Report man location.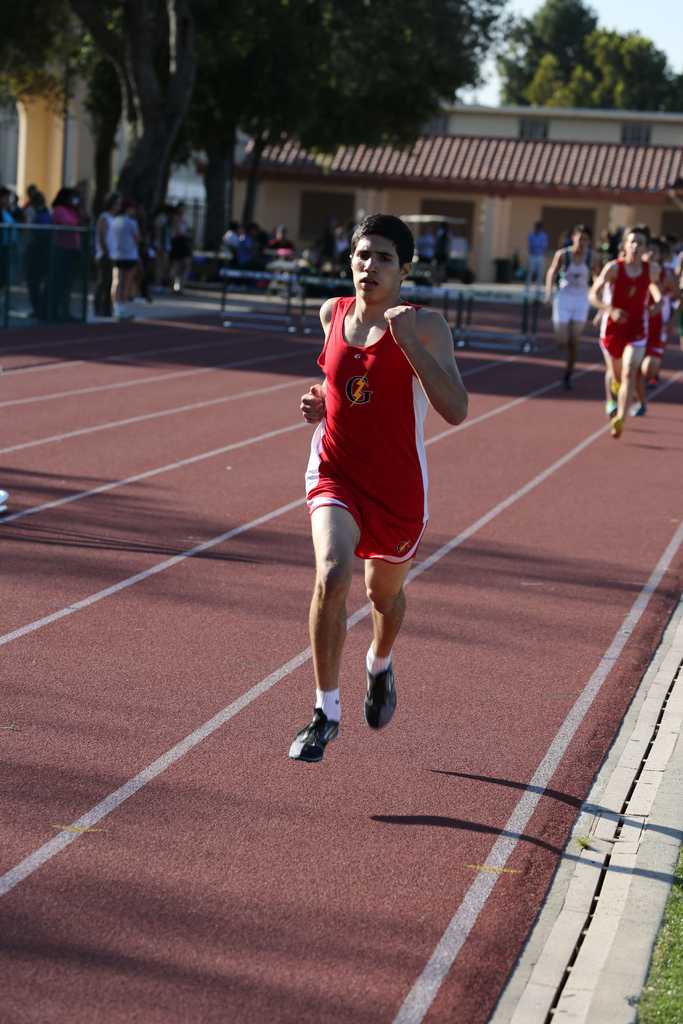
Report: x1=285 y1=213 x2=470 y2=769.
